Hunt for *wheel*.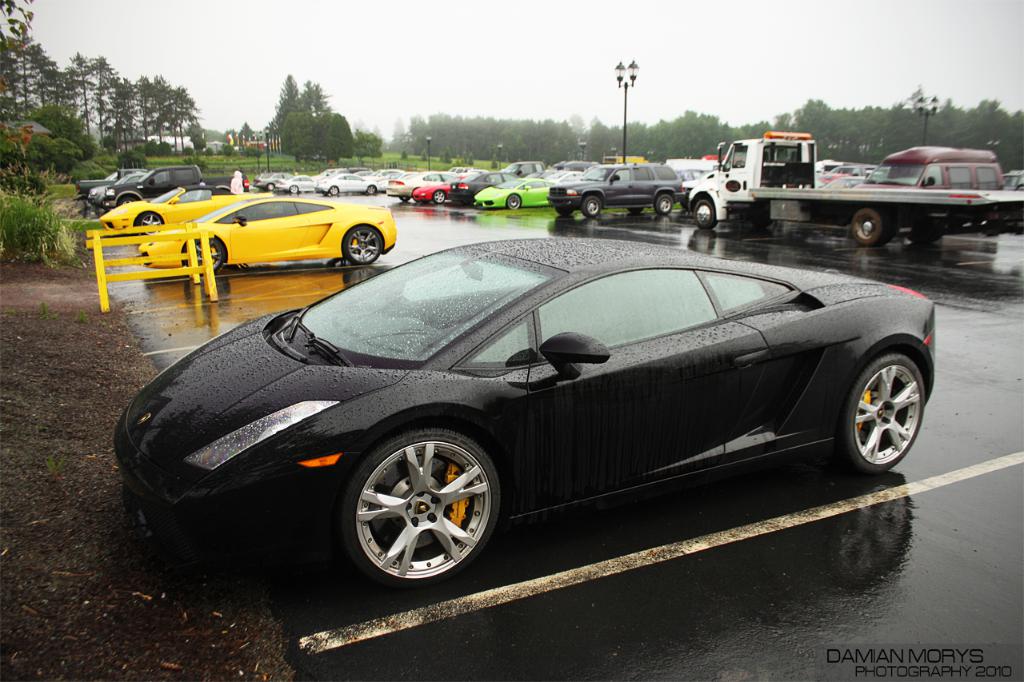
Hunted down at {"left": 690, "top": 194, "right": 719, "bottom": 228}.
